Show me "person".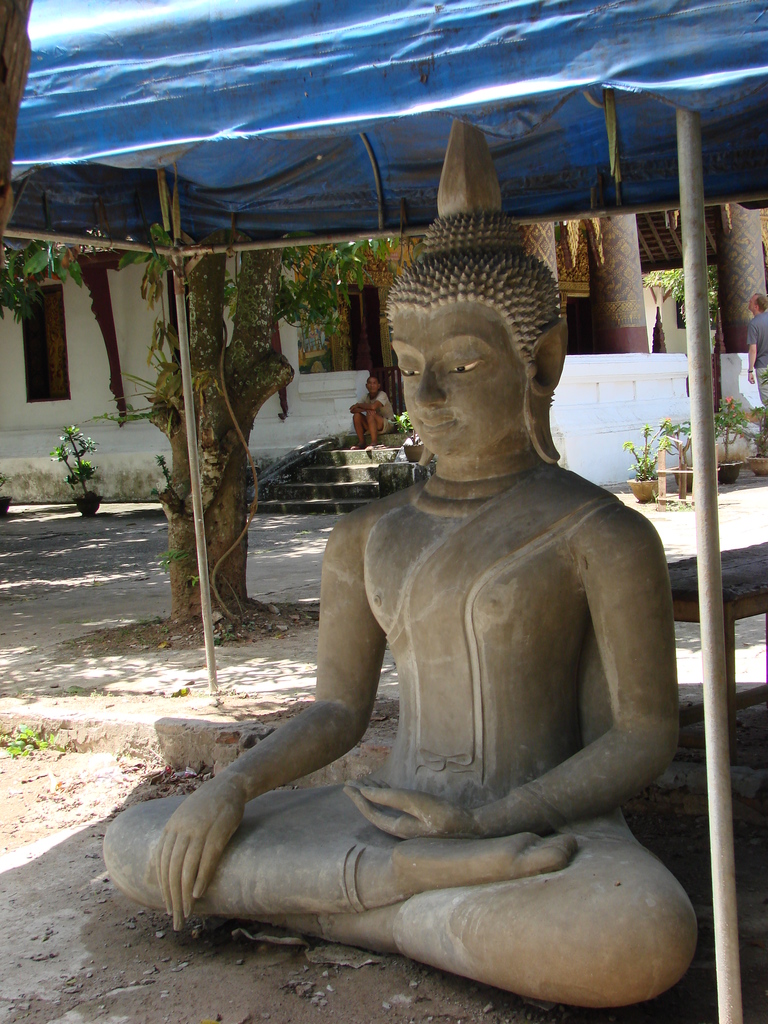
"person" is here: (x1=746, y1=289, x2=767, y2=429).
